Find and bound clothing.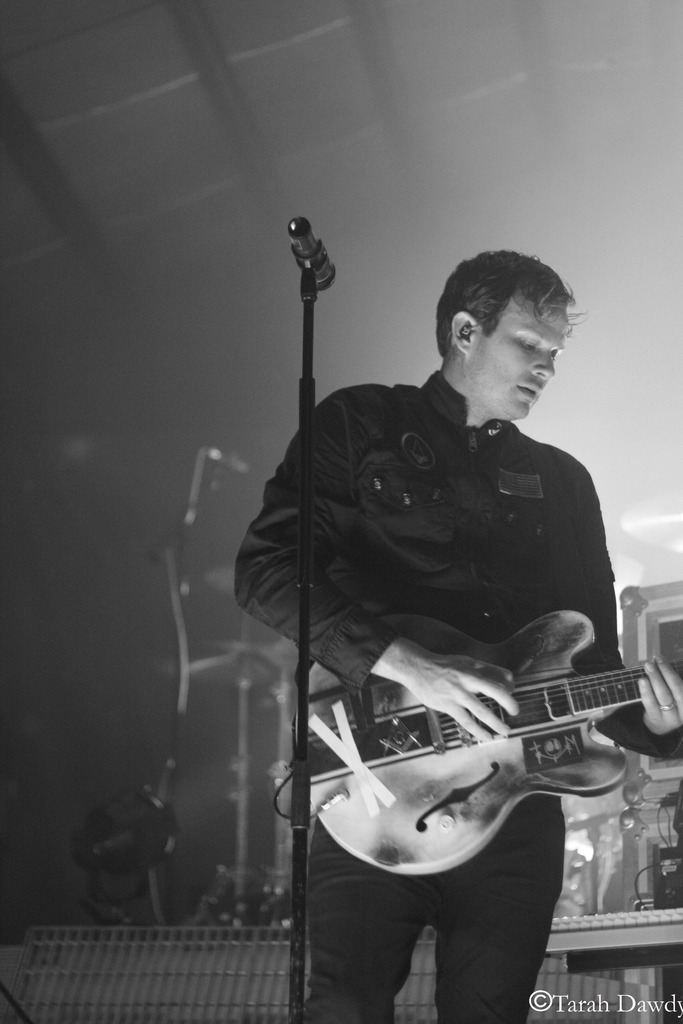
Bound: left=231, top=366, right=682, bottom=1023.
